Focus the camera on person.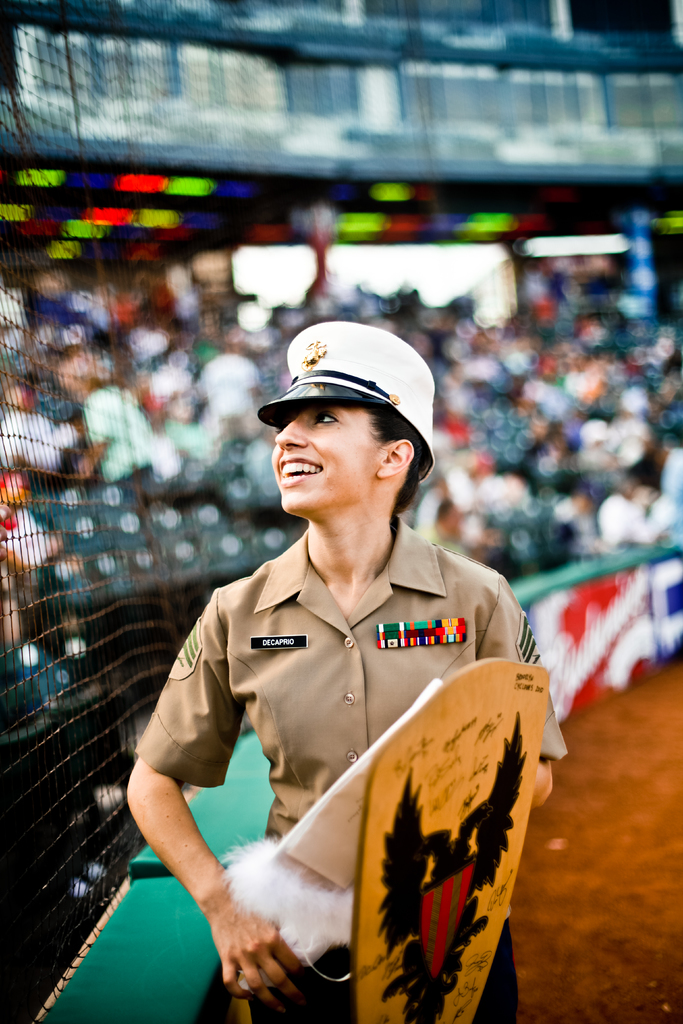
Focus region: [x1=144, y1=383, x2=558, y2=1023].
